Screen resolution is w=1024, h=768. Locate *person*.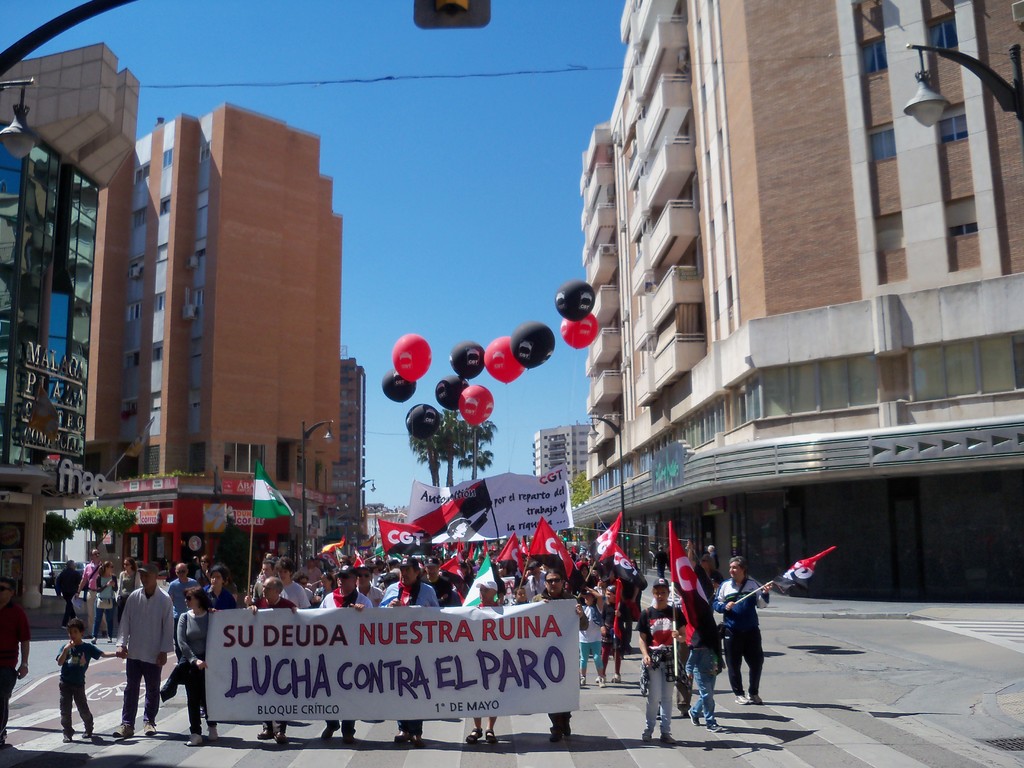
319:566:371:742.
